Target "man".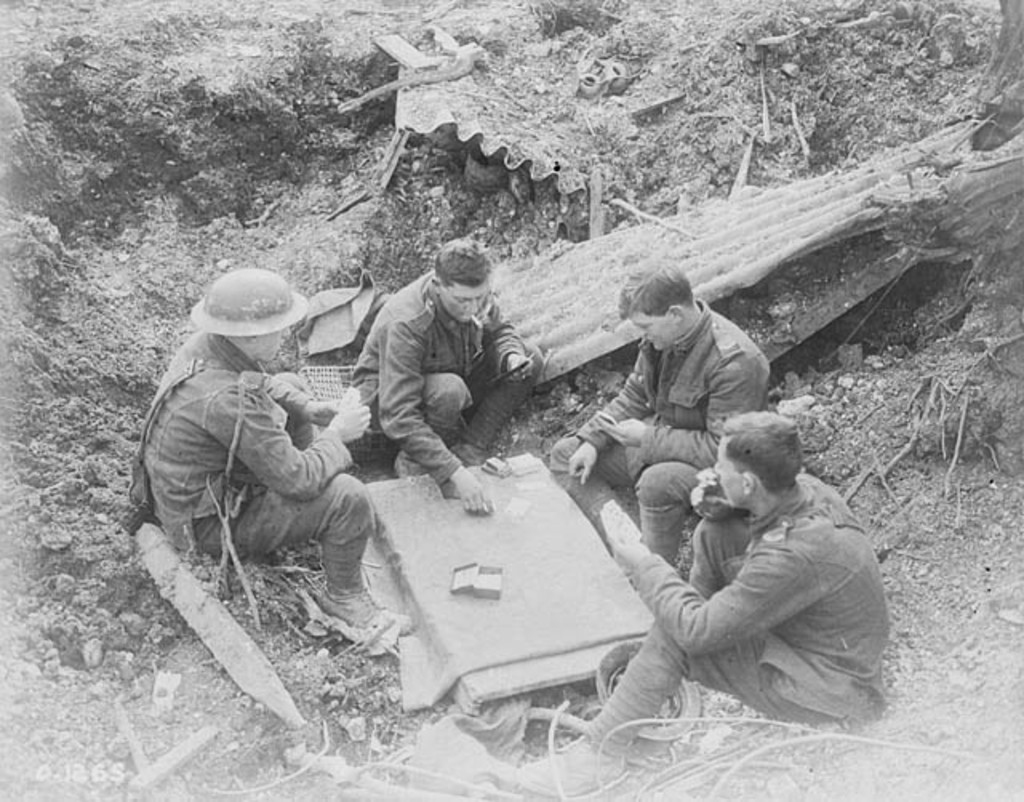
Target region: [left=350, top=232, right=542, bottom=519].
